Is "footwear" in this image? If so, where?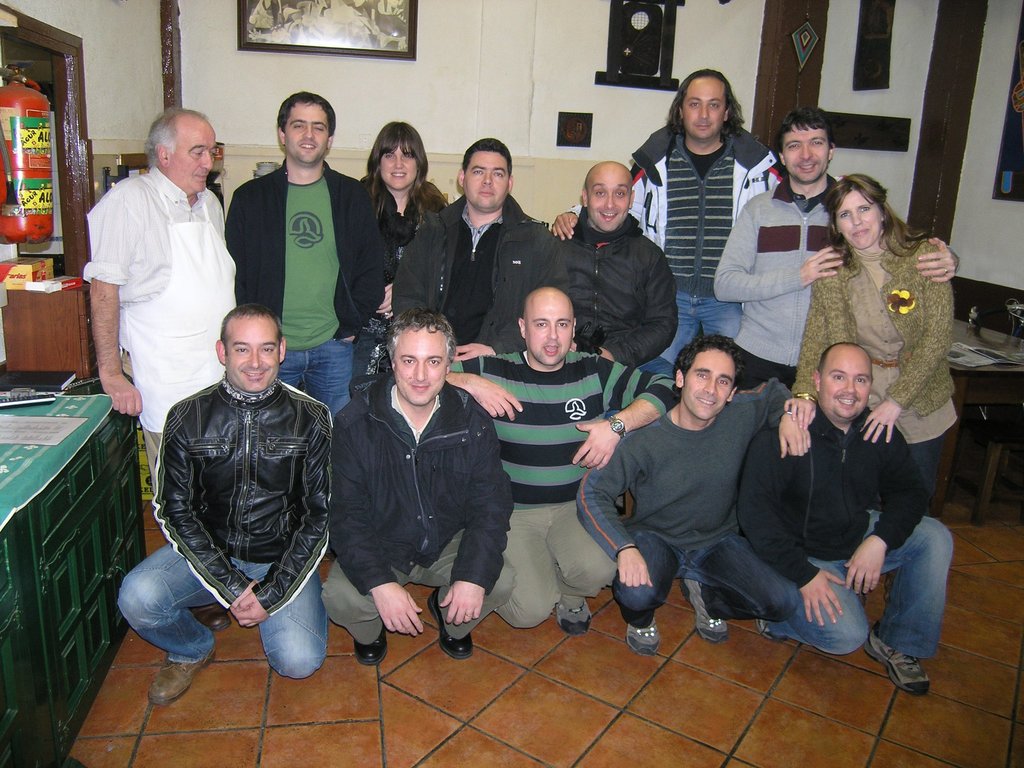
Yes, at (x1=193, y1=607, x2=230, y2=633).
